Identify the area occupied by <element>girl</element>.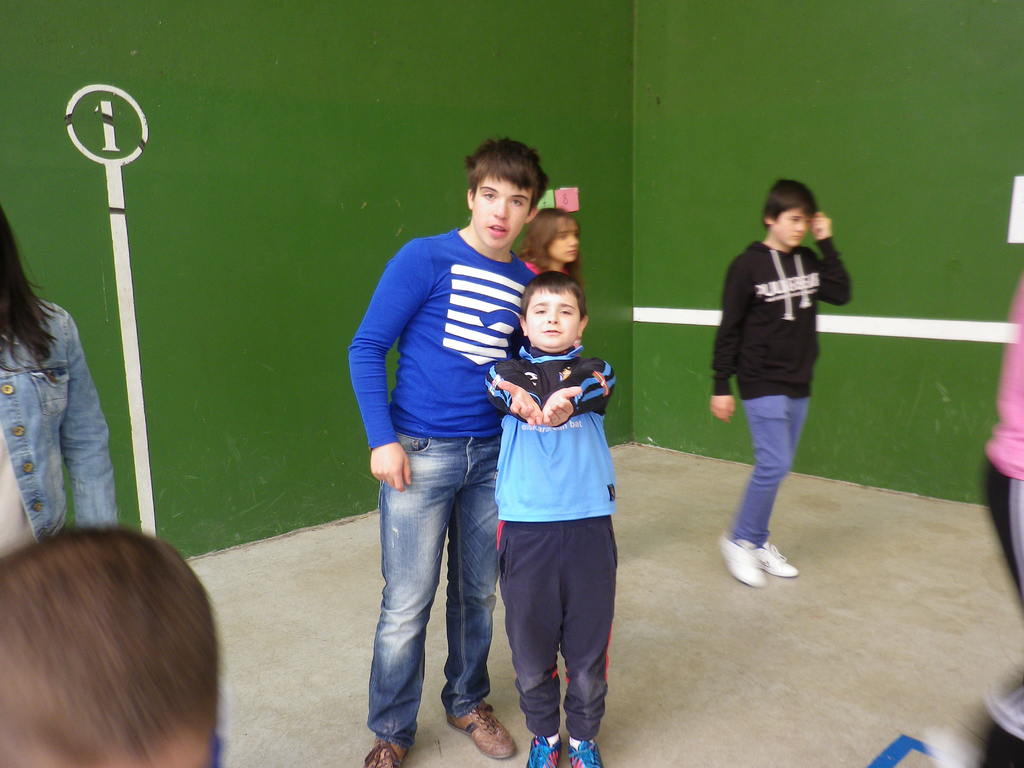
Area: detection(517, 204, 582, 277).
